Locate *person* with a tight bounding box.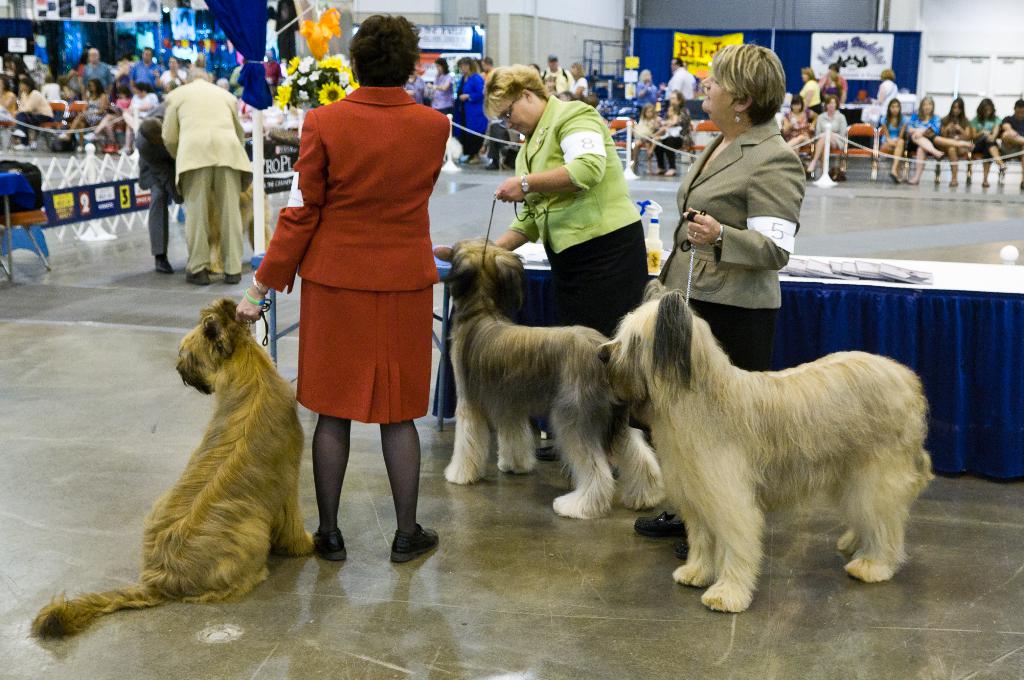
x1=254 y1=36 x2=449 y2=554.
